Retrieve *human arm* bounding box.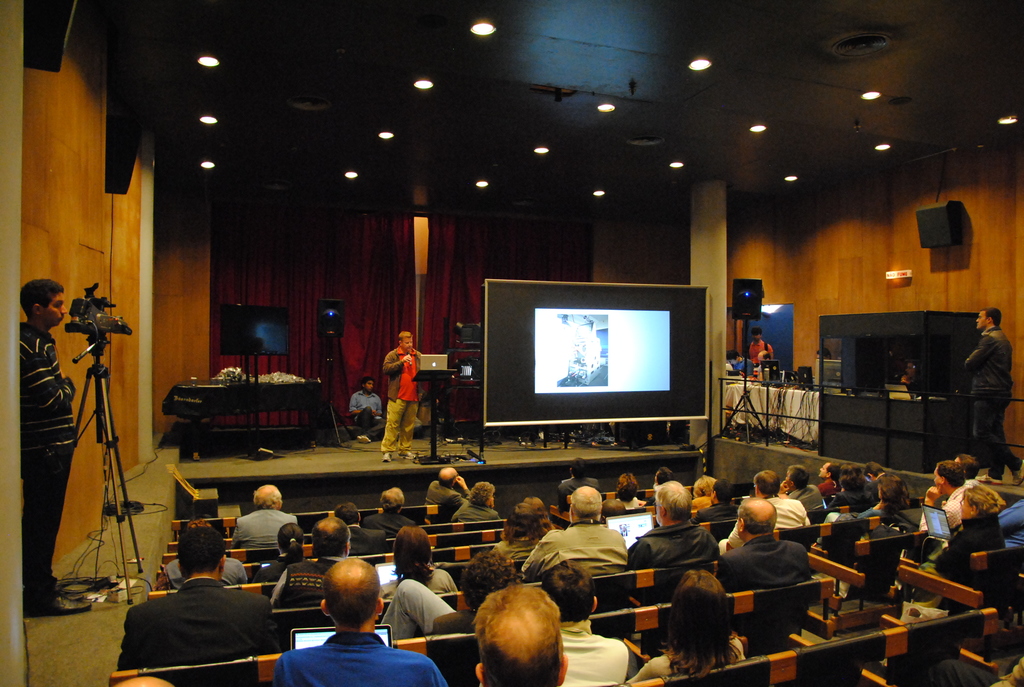
Bounding box: {"left": 962, "top": 334, "right": 992, "bottom": 375}.
